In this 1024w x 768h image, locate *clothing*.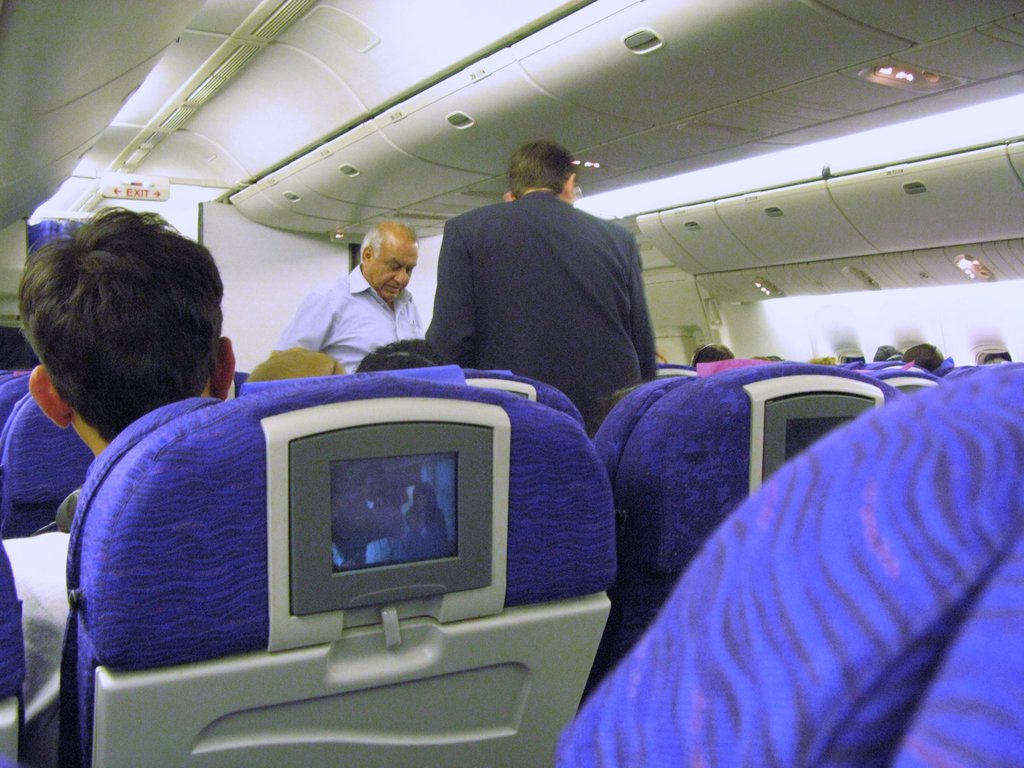
Bounding box: (342,495,401,558).
